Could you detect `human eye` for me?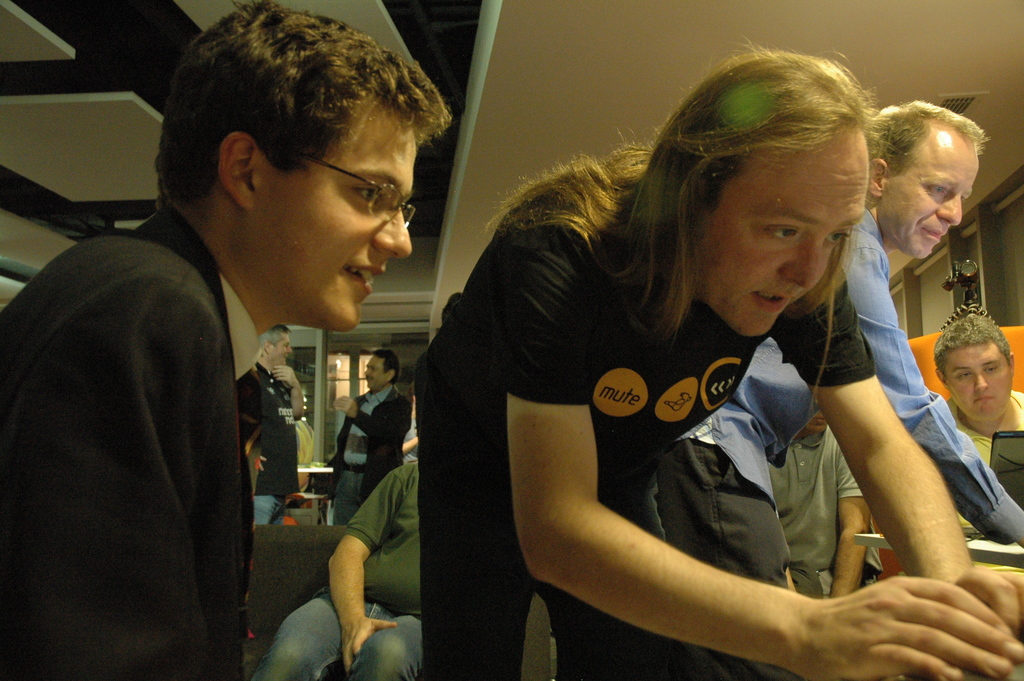
Detection result: detection(824, 229, 851, 249).
